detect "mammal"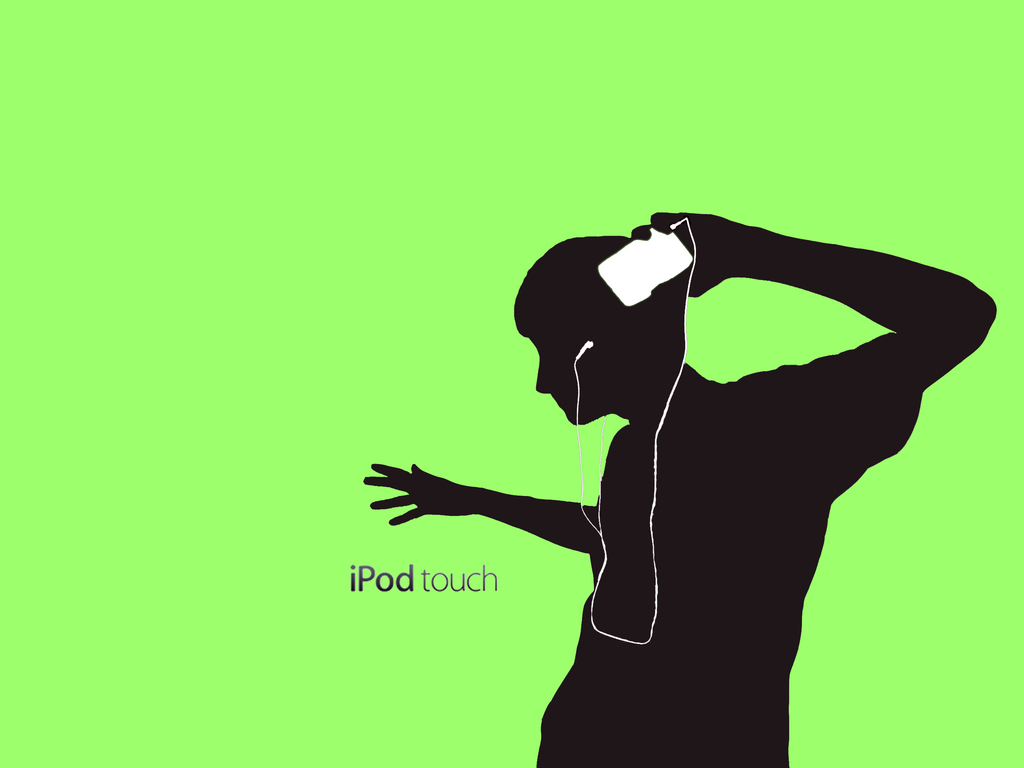
rect(458, 210, 982, 699)
